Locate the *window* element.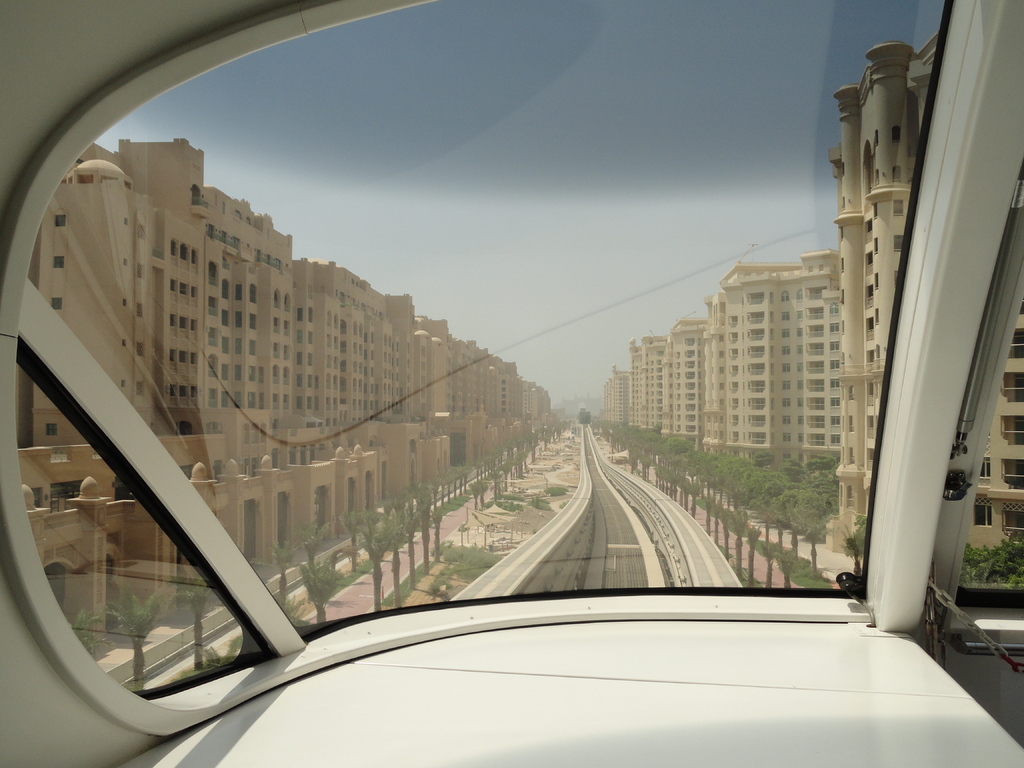
Element bbox: crop(781, 364, 790, 374).
